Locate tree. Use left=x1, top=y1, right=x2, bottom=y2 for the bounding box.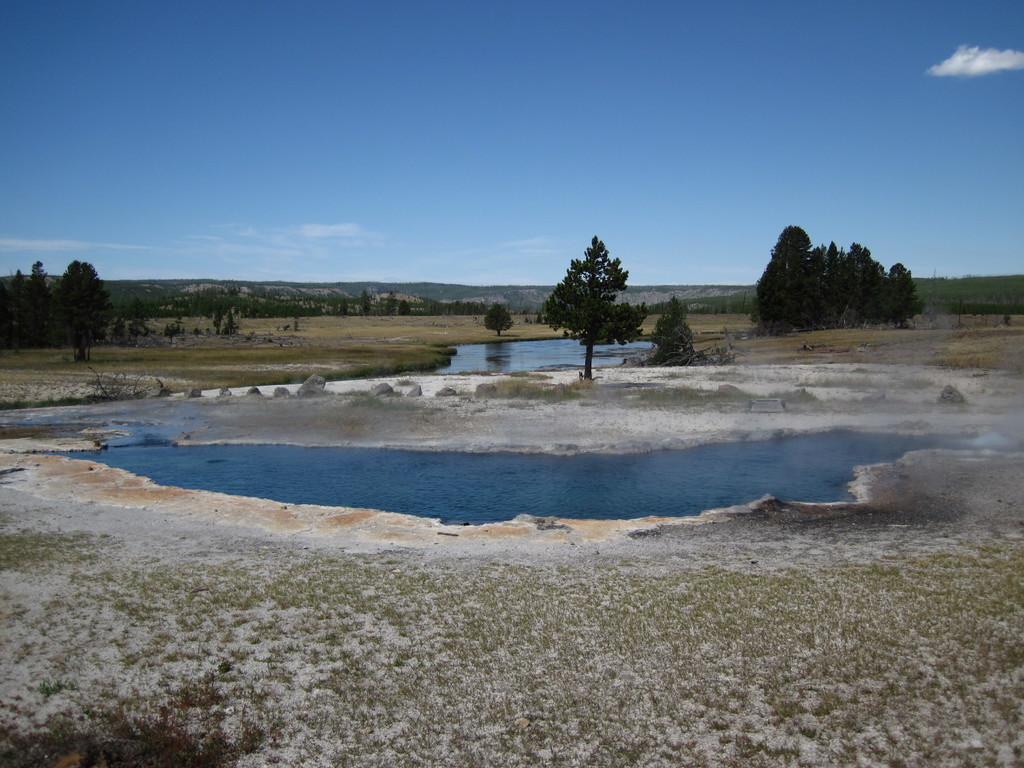
left=474, top=305, right=521, bottom=337.
